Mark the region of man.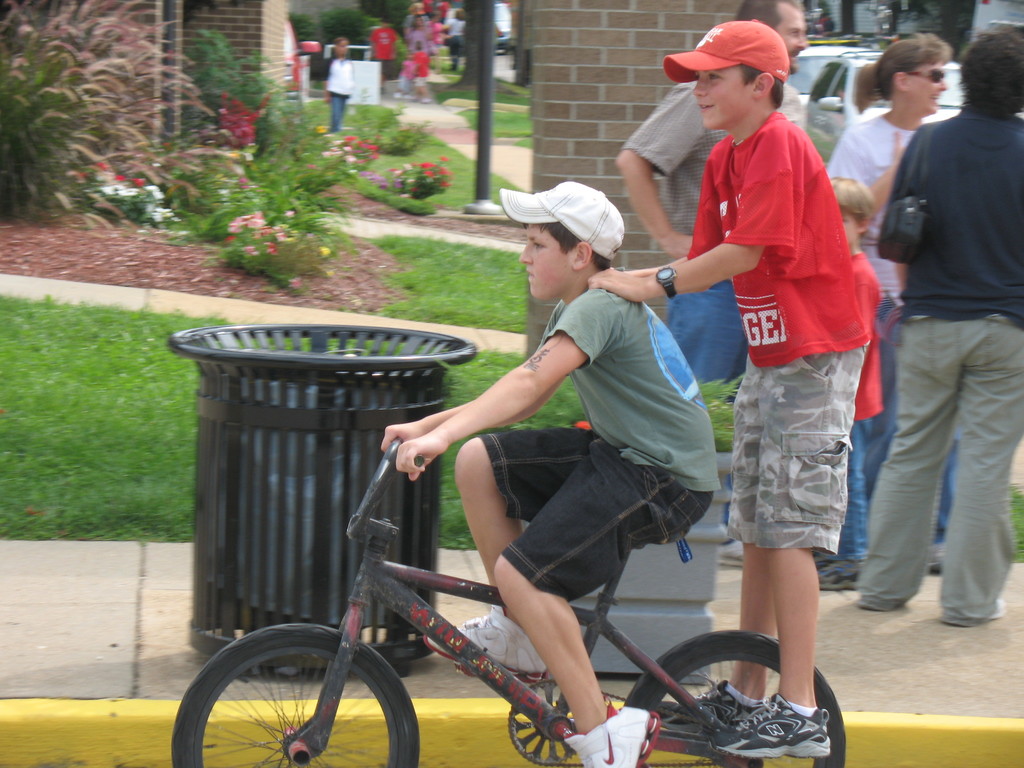
Region: bbox(614, 0, 810, 549).
